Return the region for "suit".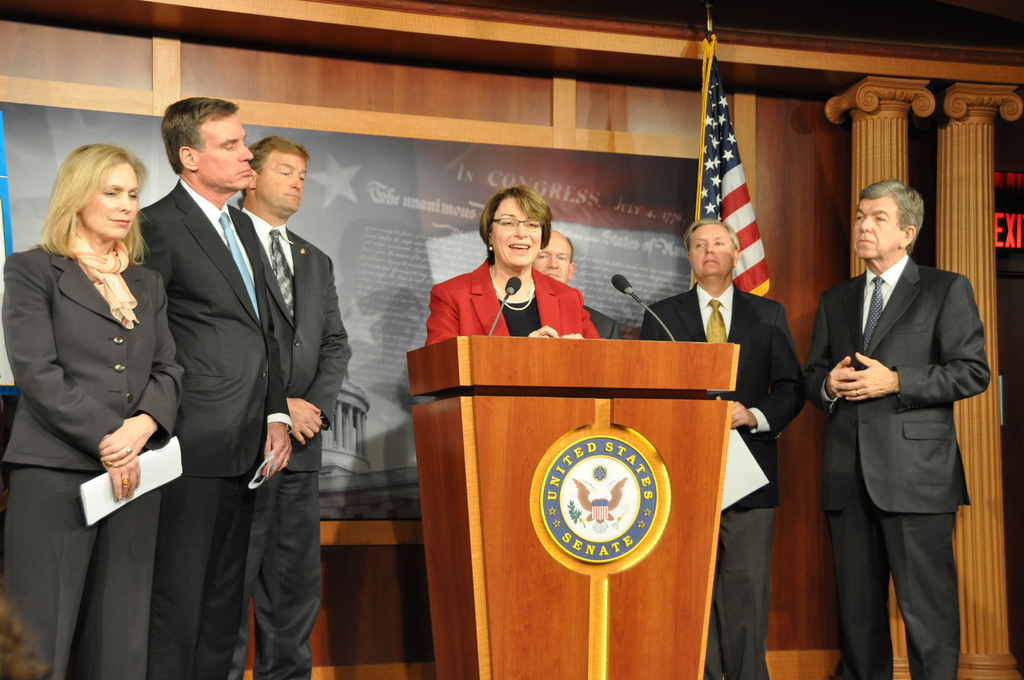
box(643, 283, 806, 679).
